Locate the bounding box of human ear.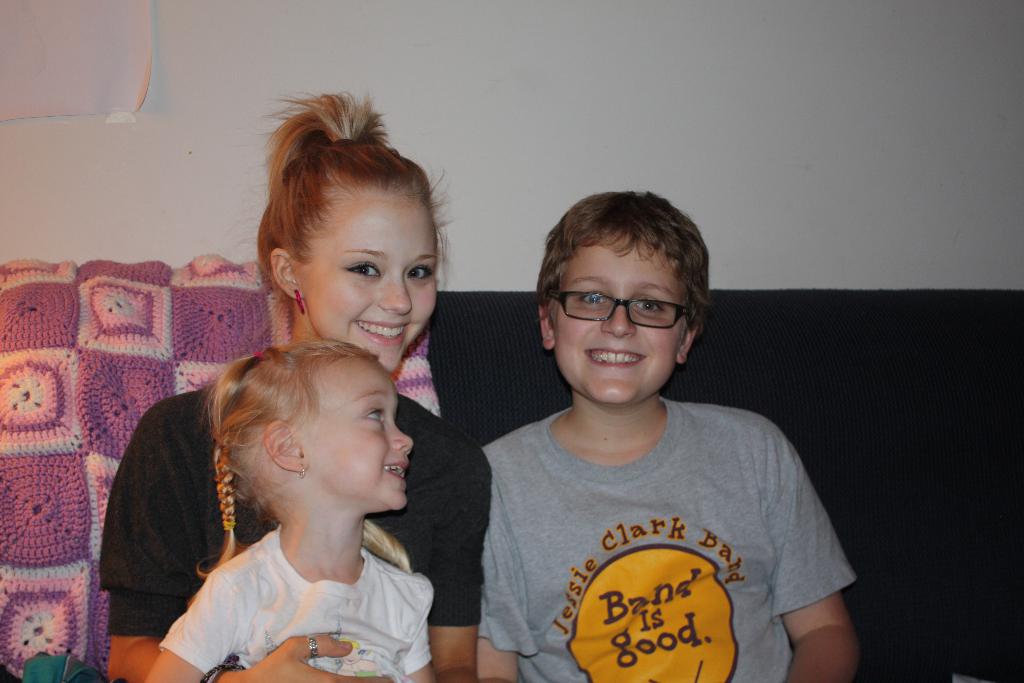
Bounding box: rect(268, 247, 304, 304).
